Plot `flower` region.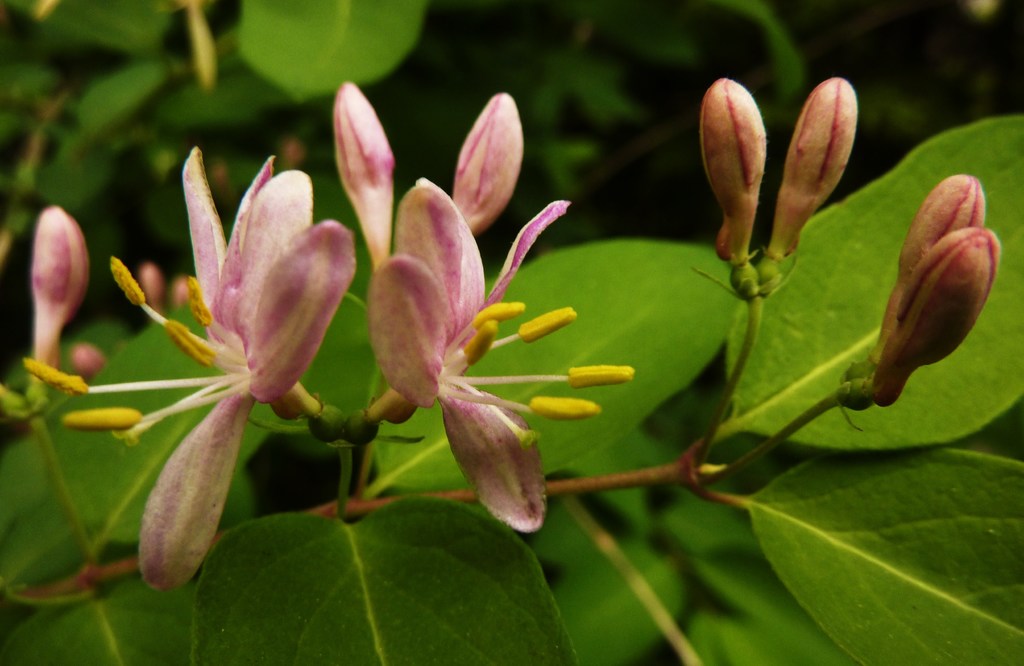
Plotted at select_region(368, 172, 636, 535).
